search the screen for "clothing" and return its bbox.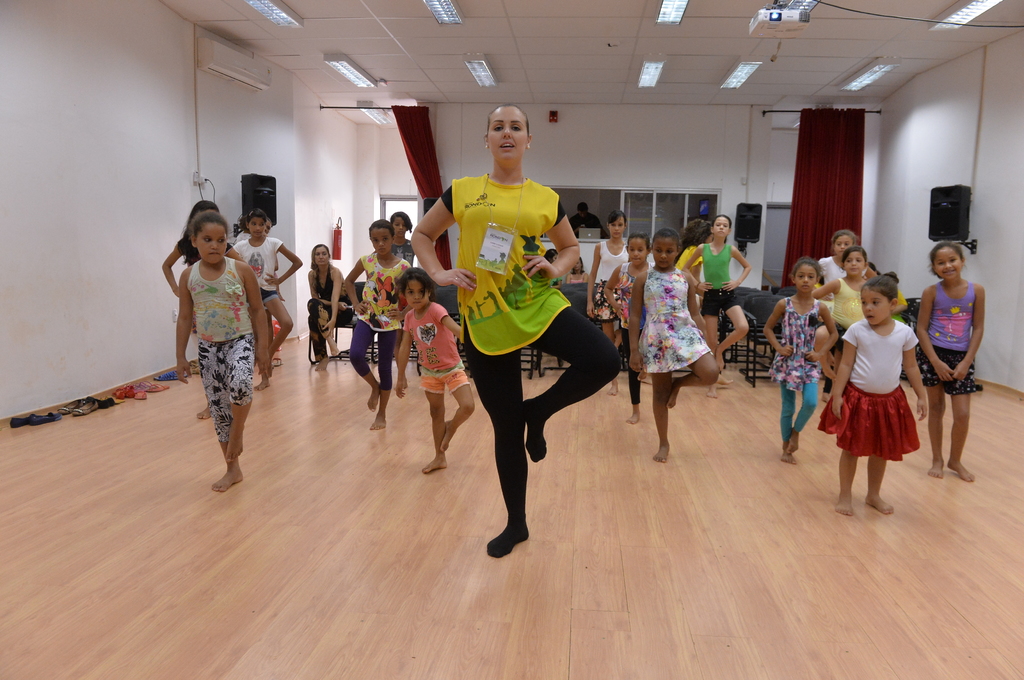
Found: x1=232, y1=236, x2=285, y2=310.
